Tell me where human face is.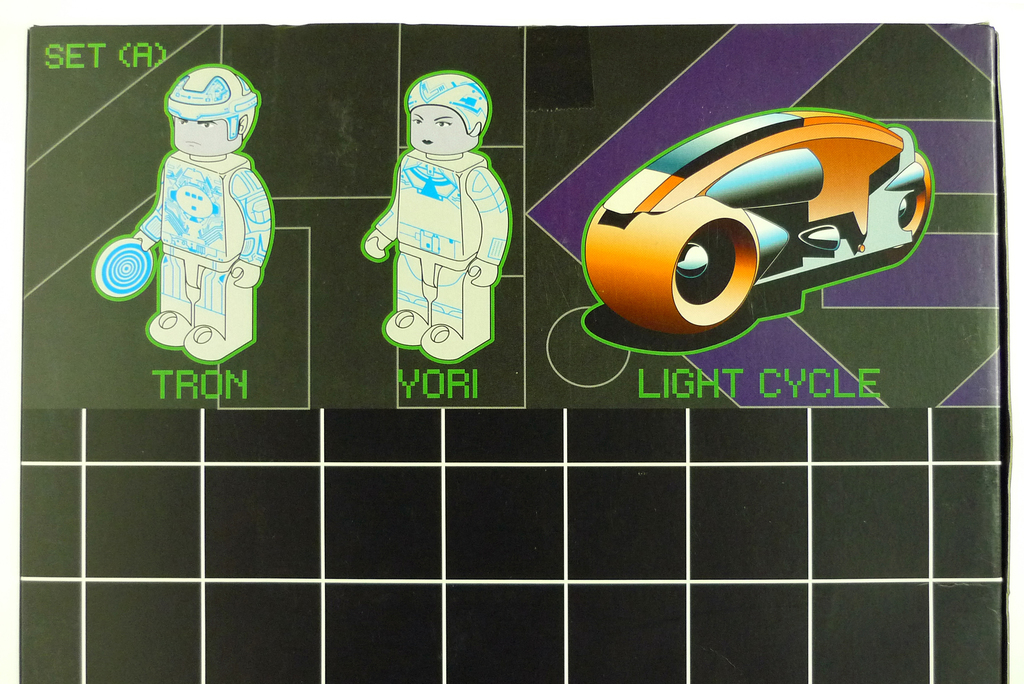
human face is at <box>410,108,477,153</box>.
